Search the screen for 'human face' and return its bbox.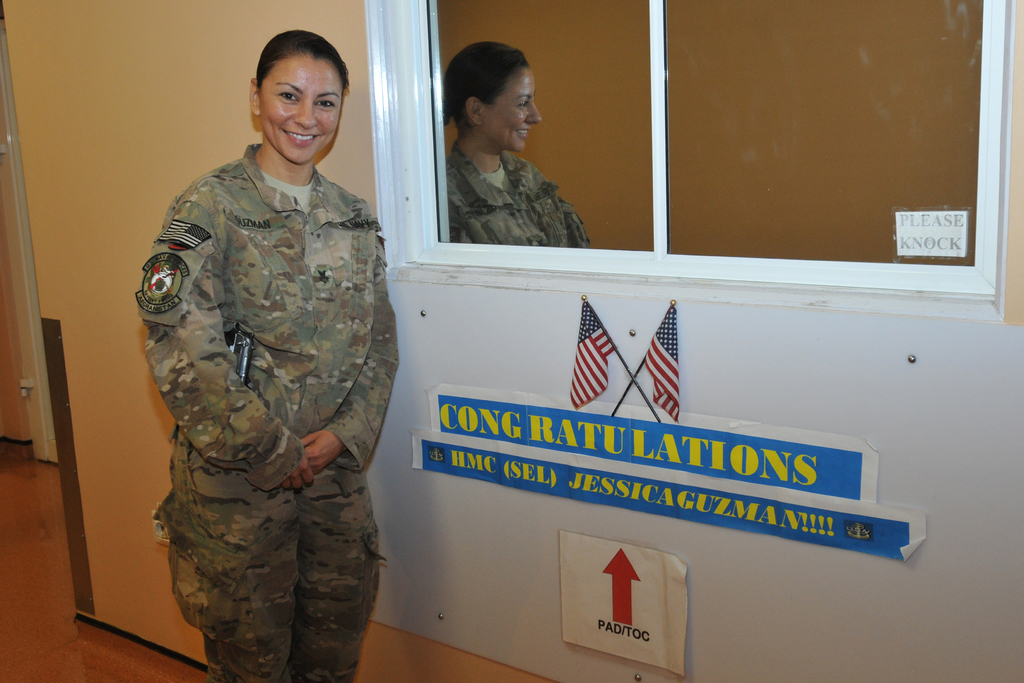
Found: {"left": 479, "top": 72, "right": 541, "bottom": 154}.
